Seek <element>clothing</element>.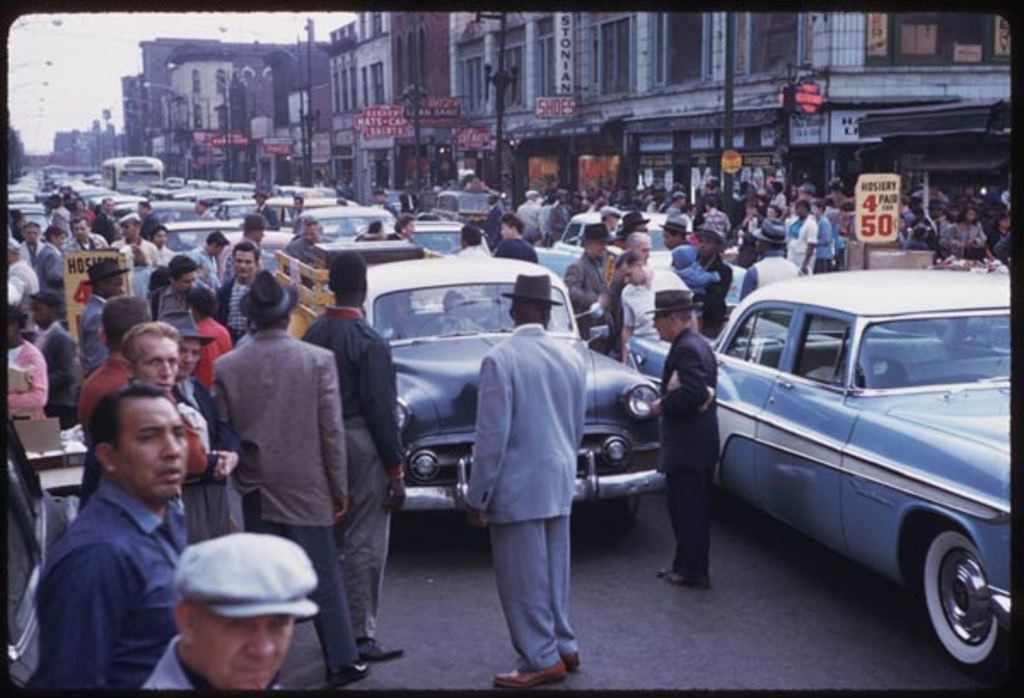
{"x1": 73, "y1": 355, "x2": 131, "y2": 432}.
